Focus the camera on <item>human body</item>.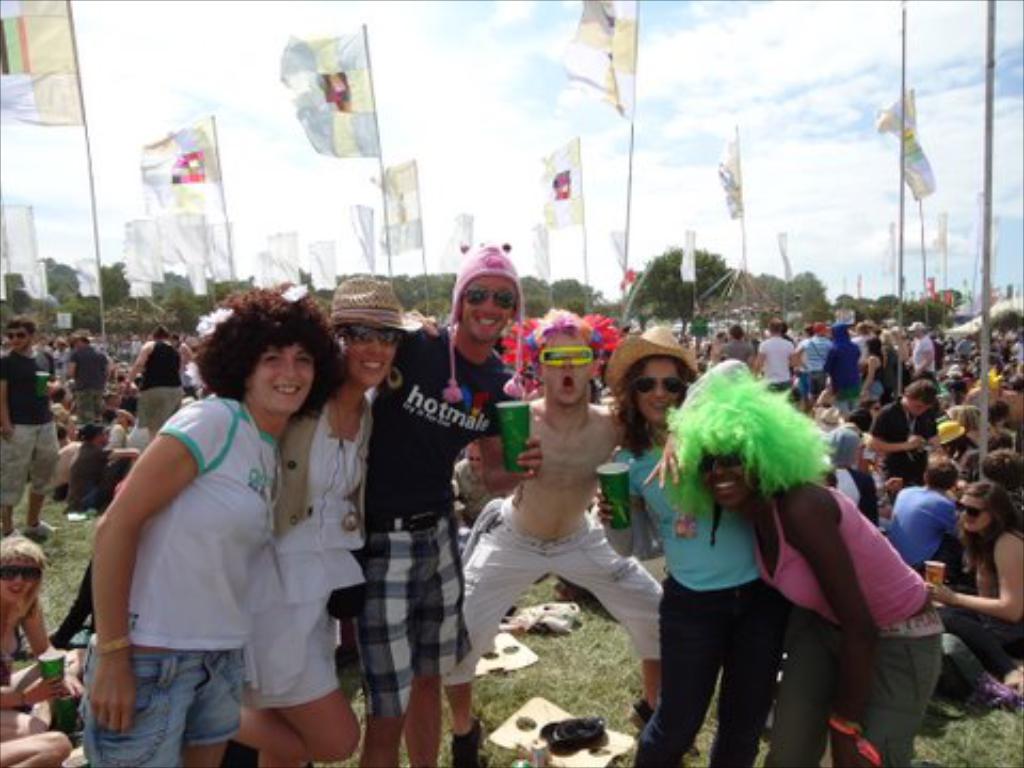
Focus region: box=[463, 399, 683, 766].
